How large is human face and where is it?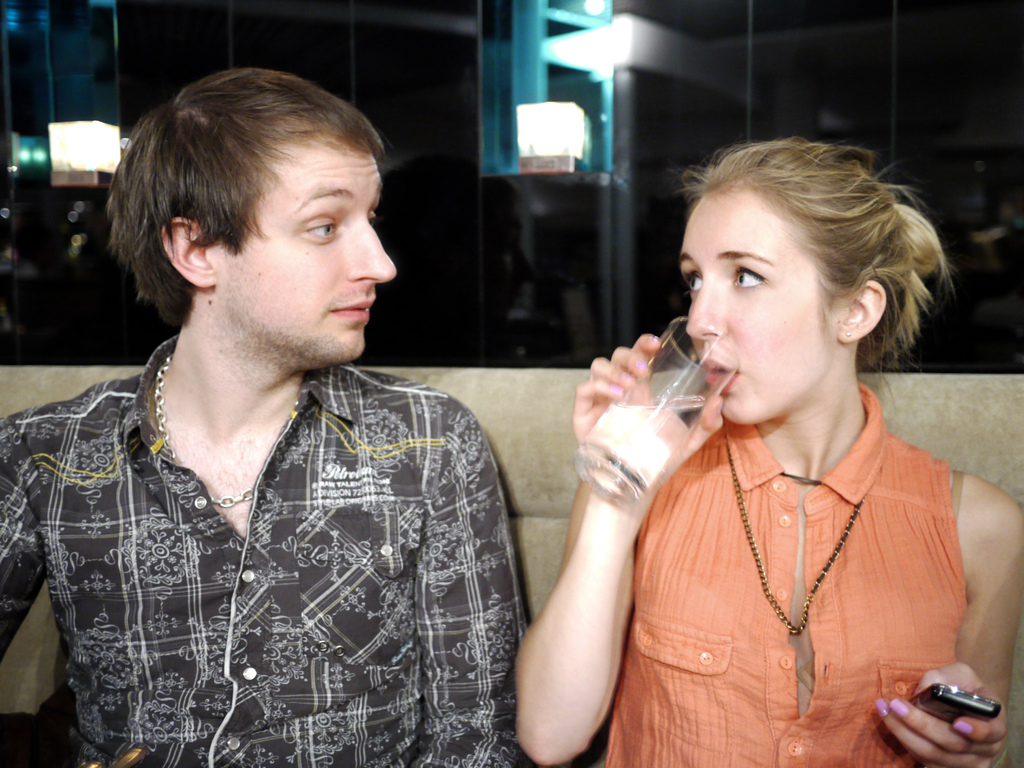
Bounding box: l=684, t=189, r=838, b=427.
